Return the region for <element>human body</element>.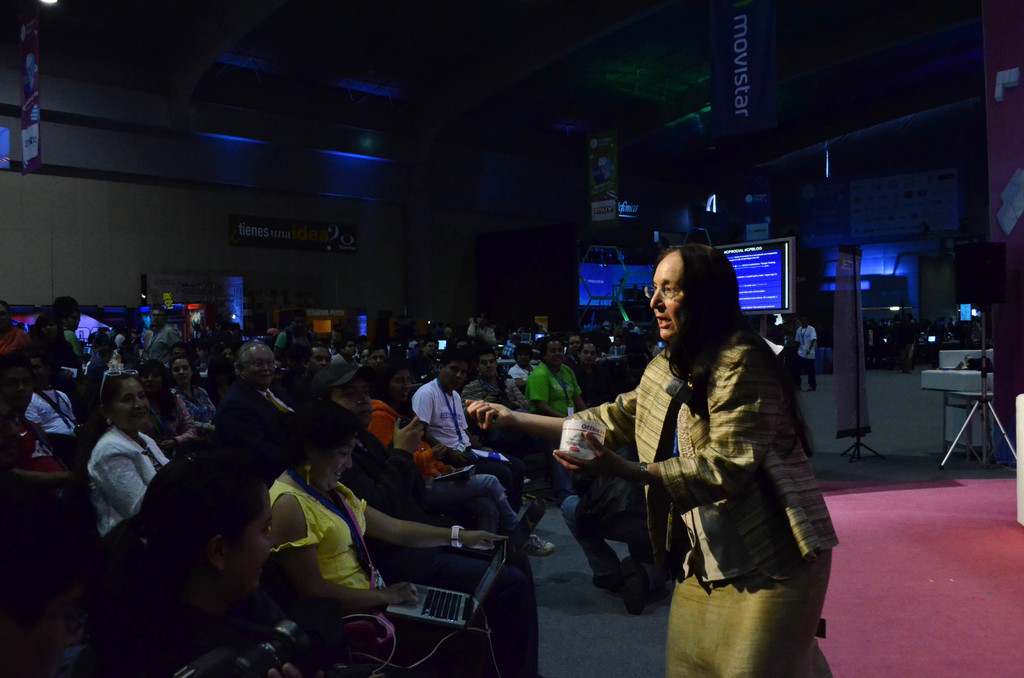
x1=307, y1=349, x2=510, y2=559.
